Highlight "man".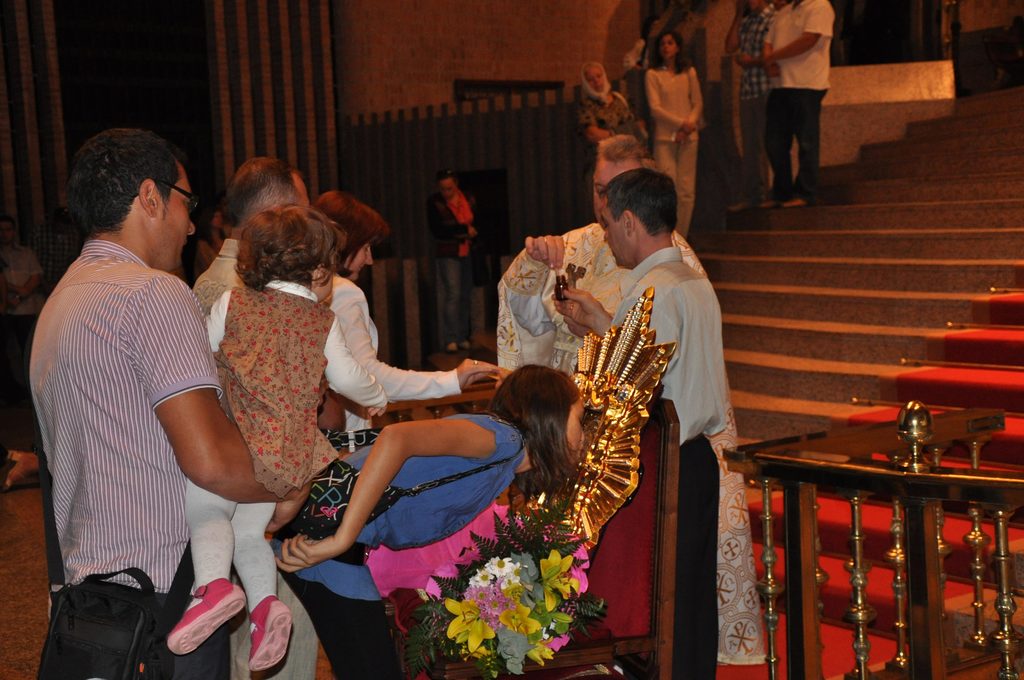
Highlighted region: pyautogui.locateOnScreen(726, 0, 781, 206).
